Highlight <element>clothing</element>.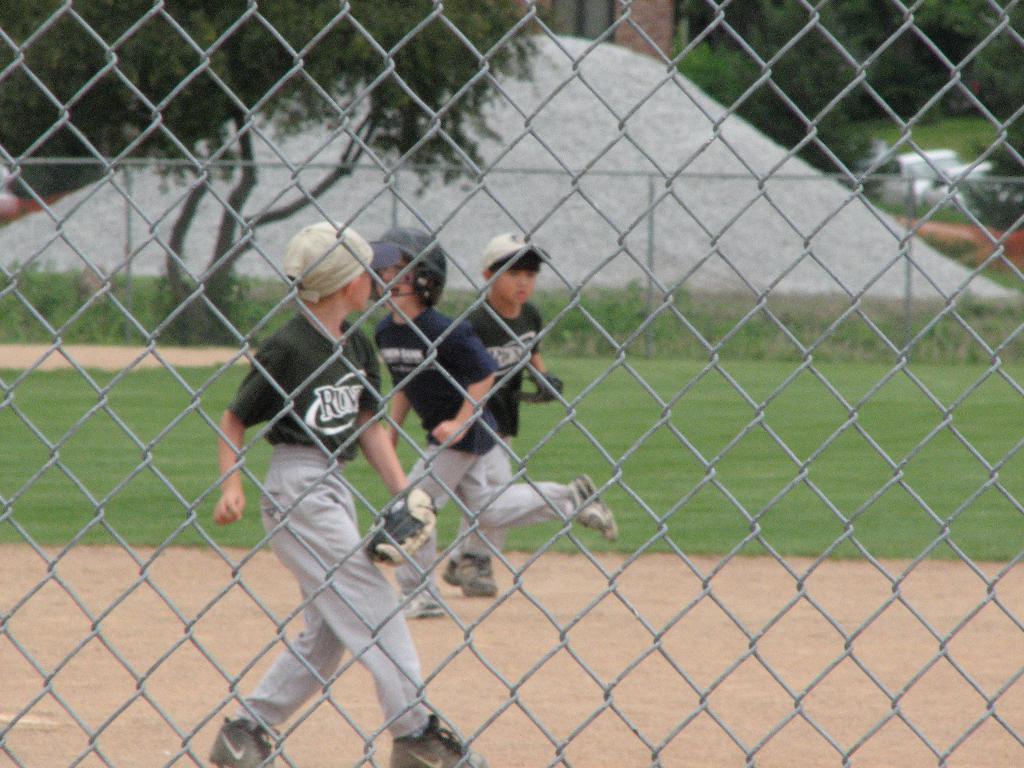
Highlighted region: [x1=371, y1=289, x2=506, y2=445].
